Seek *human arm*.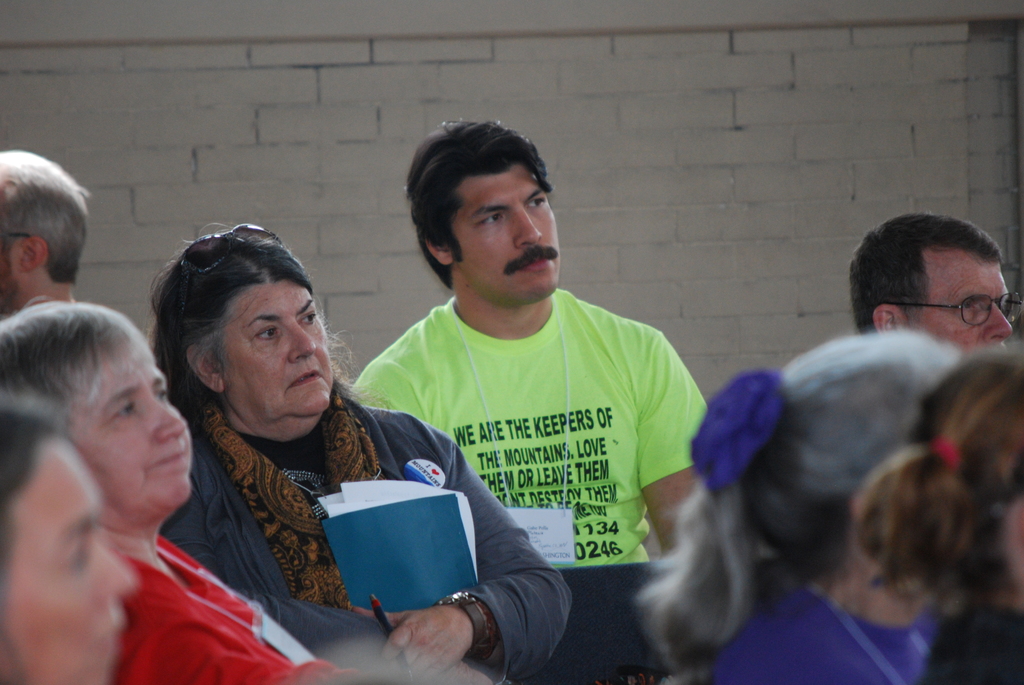
crop(364, 516, 573, 672).
